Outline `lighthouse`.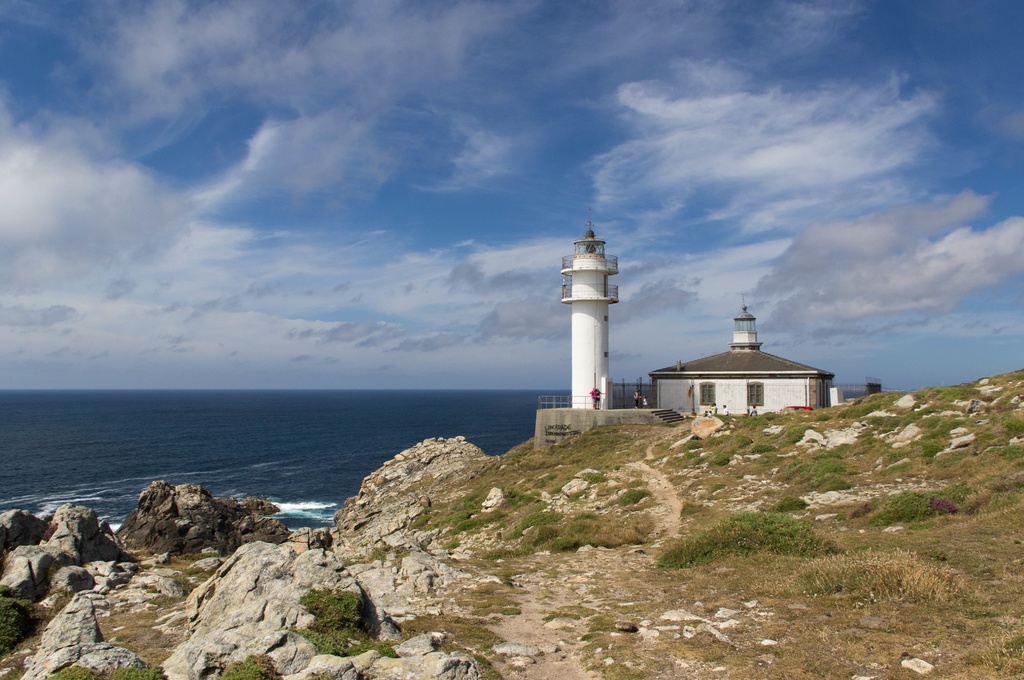
Outline: [559,201,618,410].
